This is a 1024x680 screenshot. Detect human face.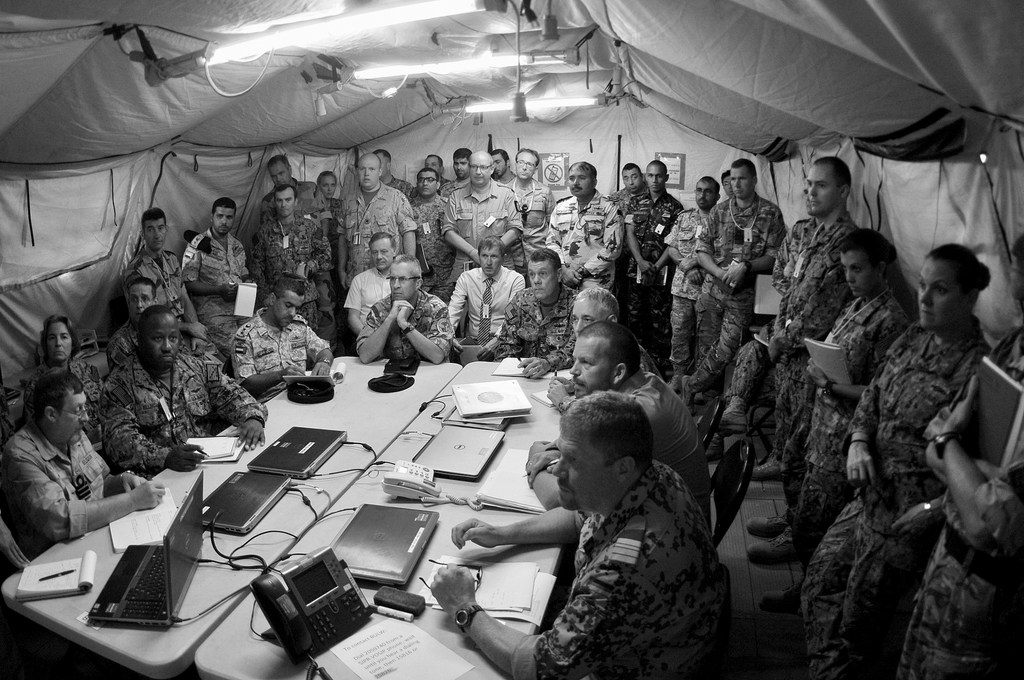
bbox=(553, 424, 613, 512).
